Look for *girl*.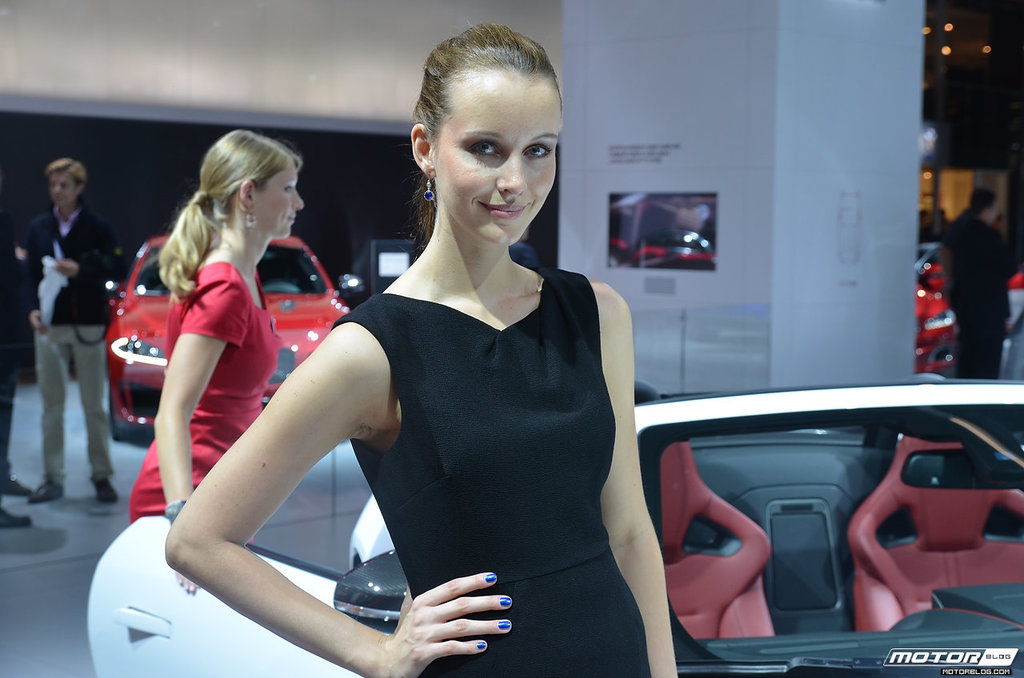
Found: [126,123,304,593].
